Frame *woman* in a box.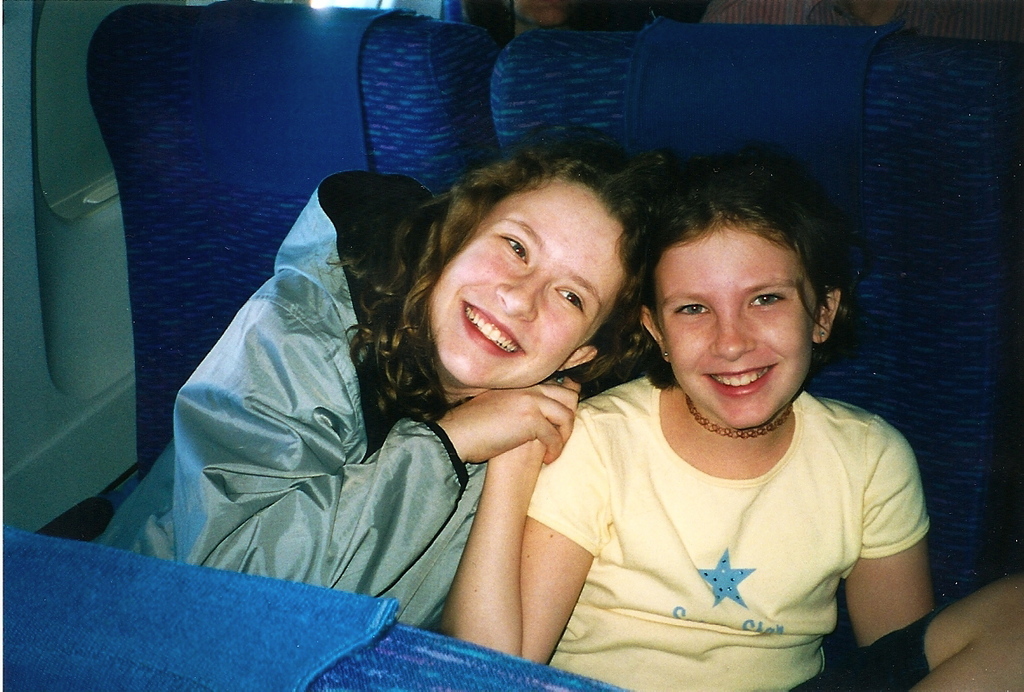
[92, 131, 676, 642].
